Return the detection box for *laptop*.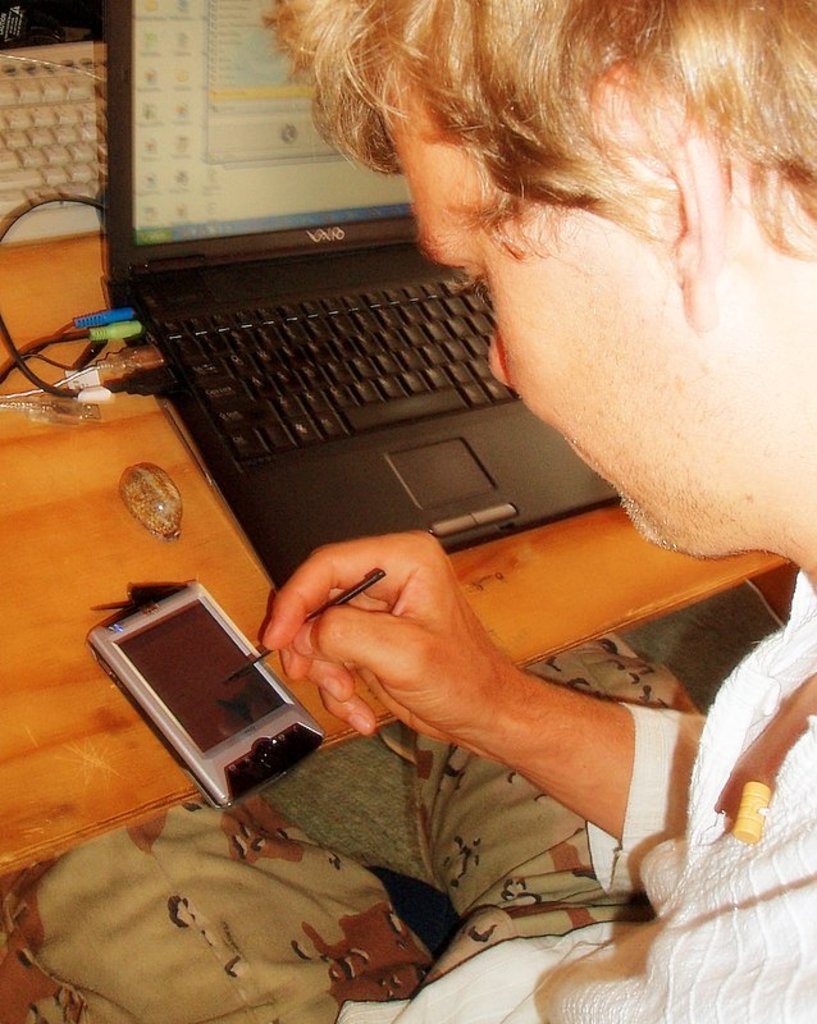
(99,0,619,595).
